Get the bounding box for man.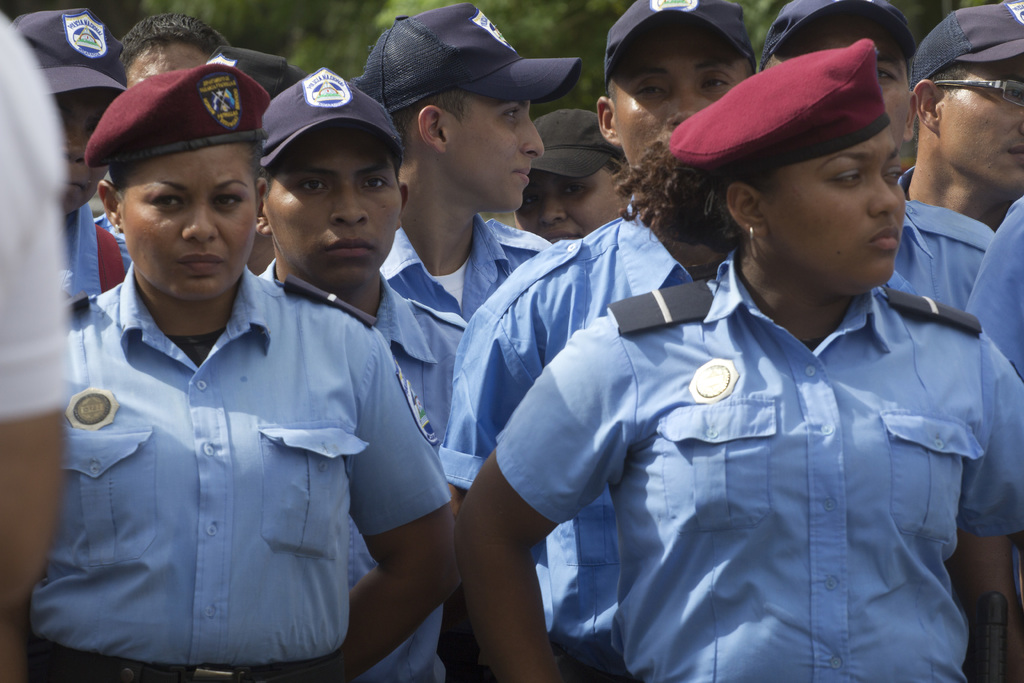
BBox(426, 0, 929, 679).
